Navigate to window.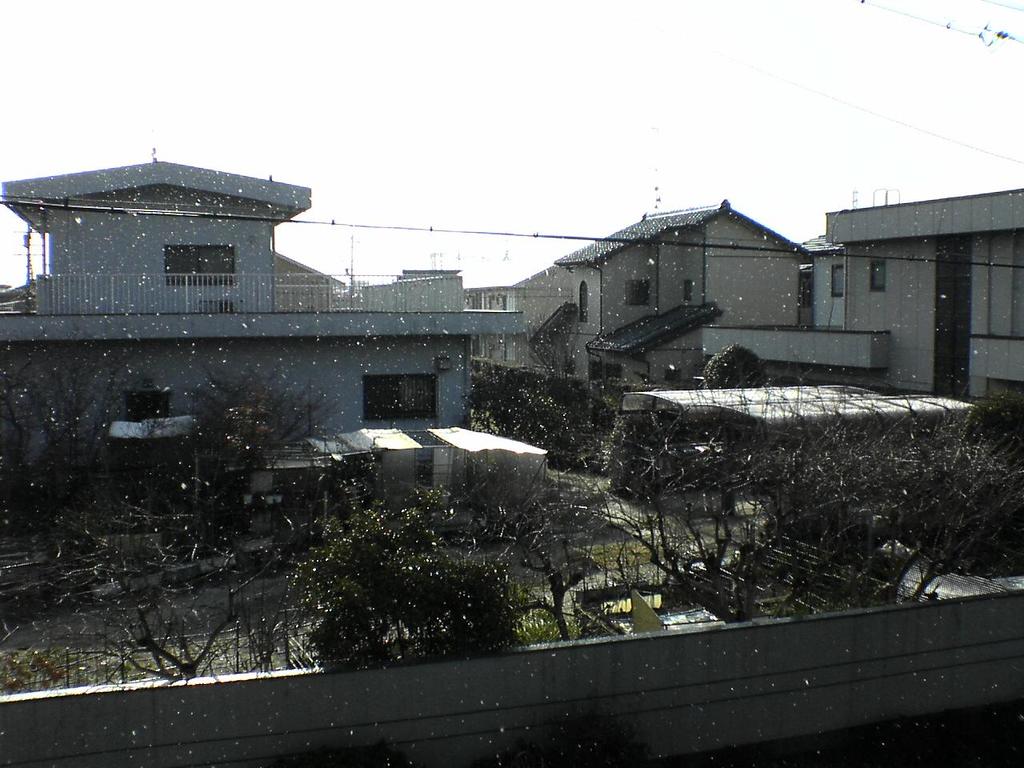
Navigation target: 679:279:695:302.
